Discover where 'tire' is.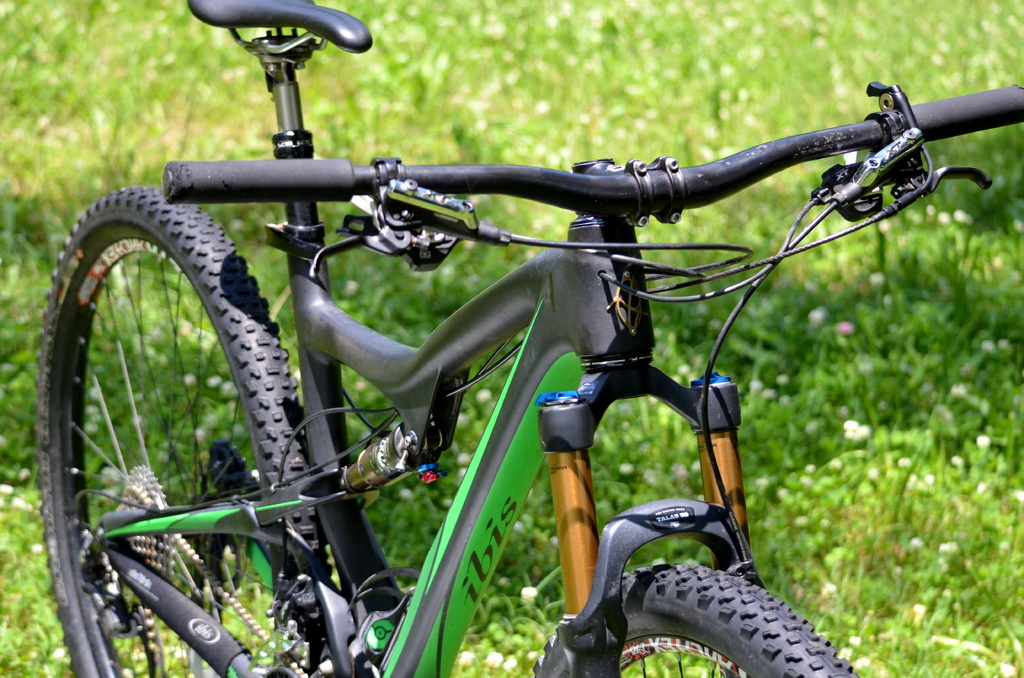
Discovered at 534 562 860 677.
